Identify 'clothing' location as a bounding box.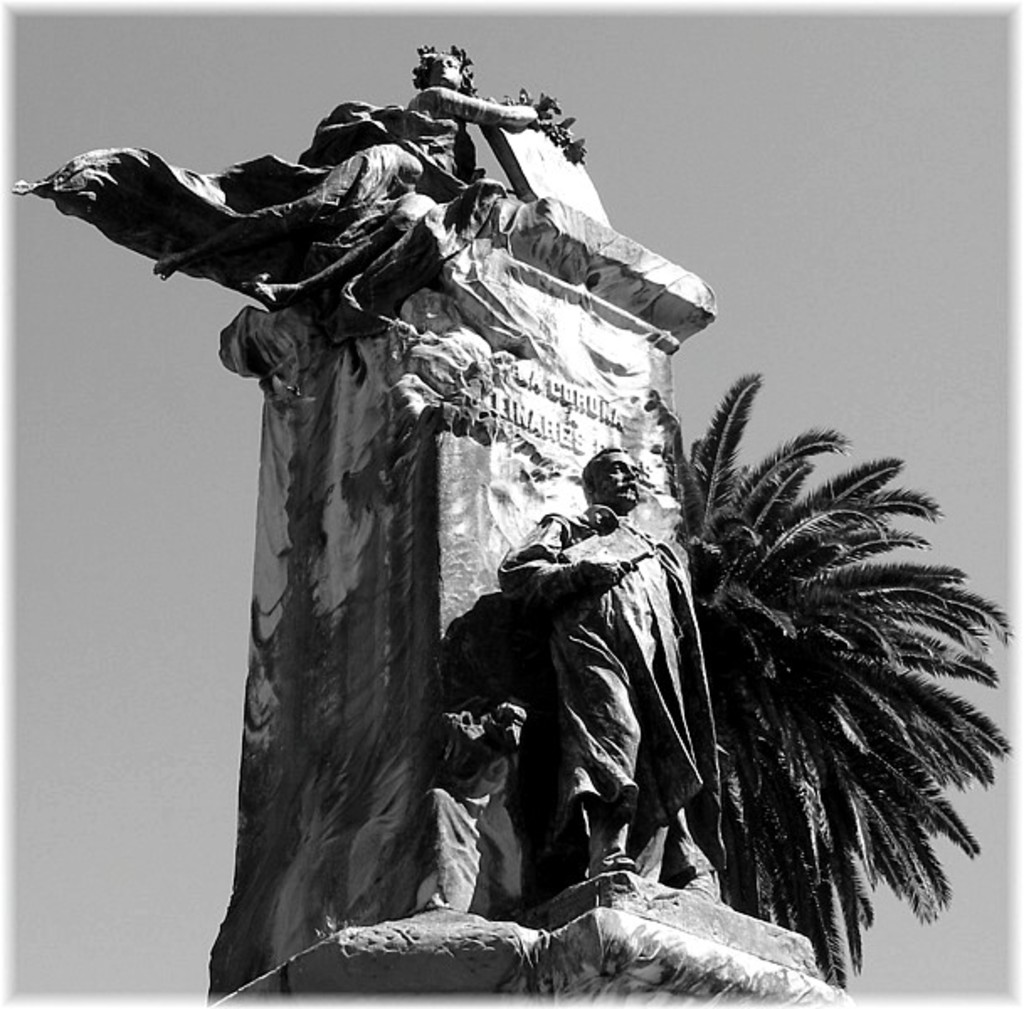
bbox=[499, 498, 725, 878].
